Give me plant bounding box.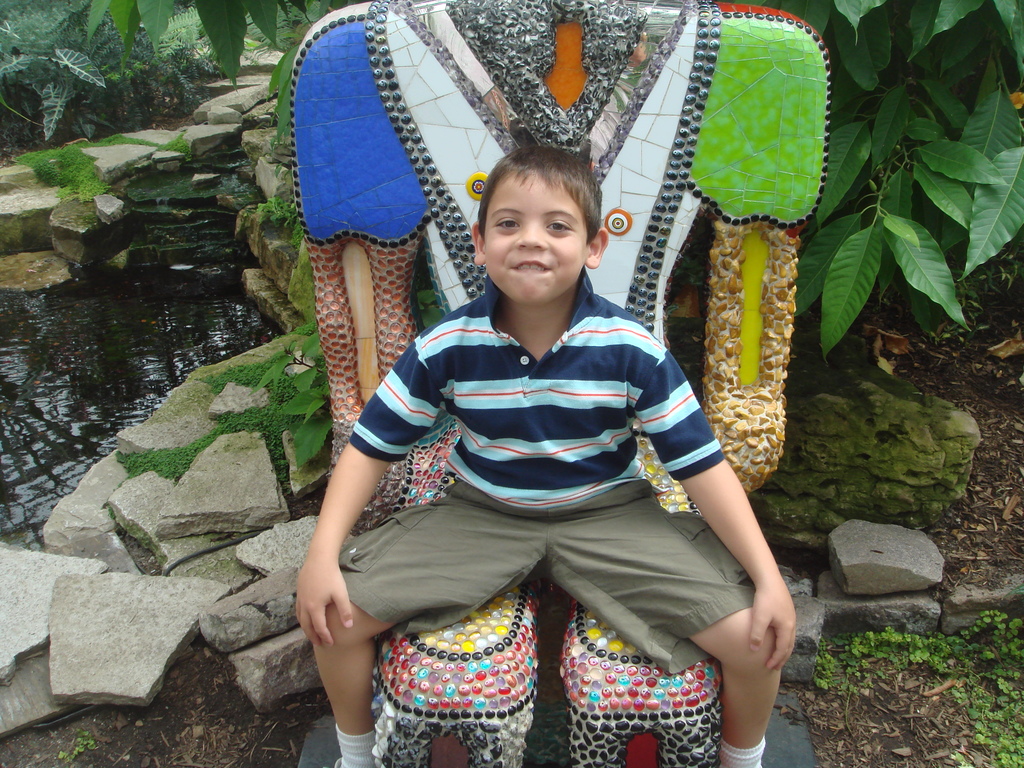
bbox=[52, 726, 108, 767].
